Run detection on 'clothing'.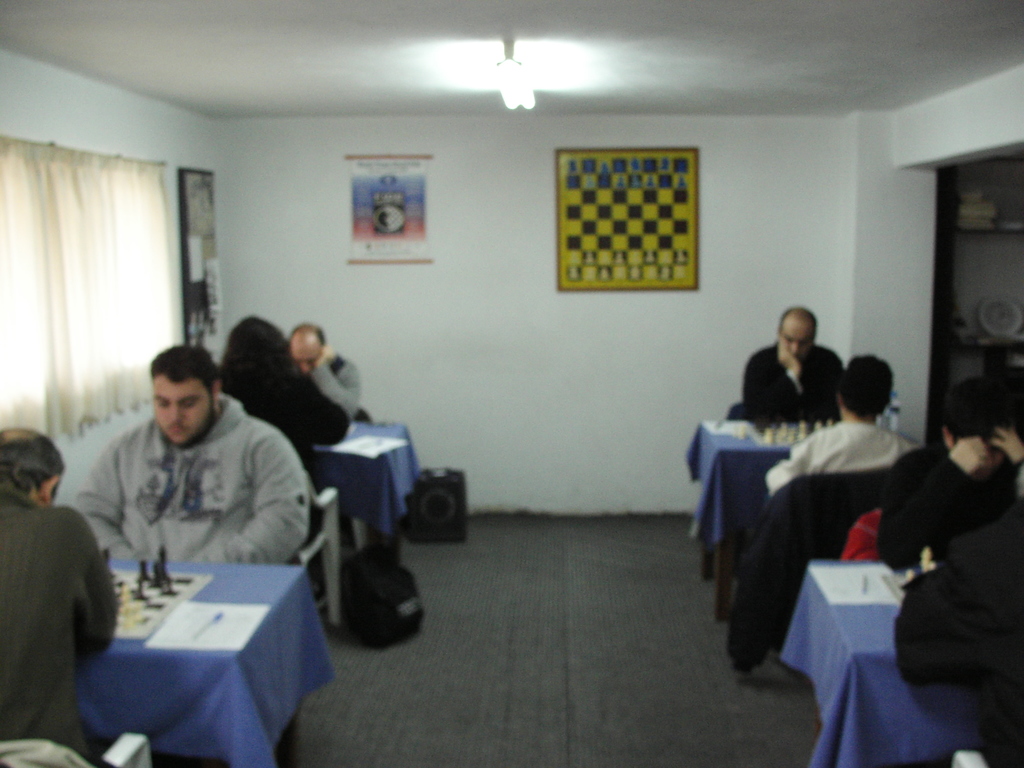
Result: 868, 440, 1021, 572.
